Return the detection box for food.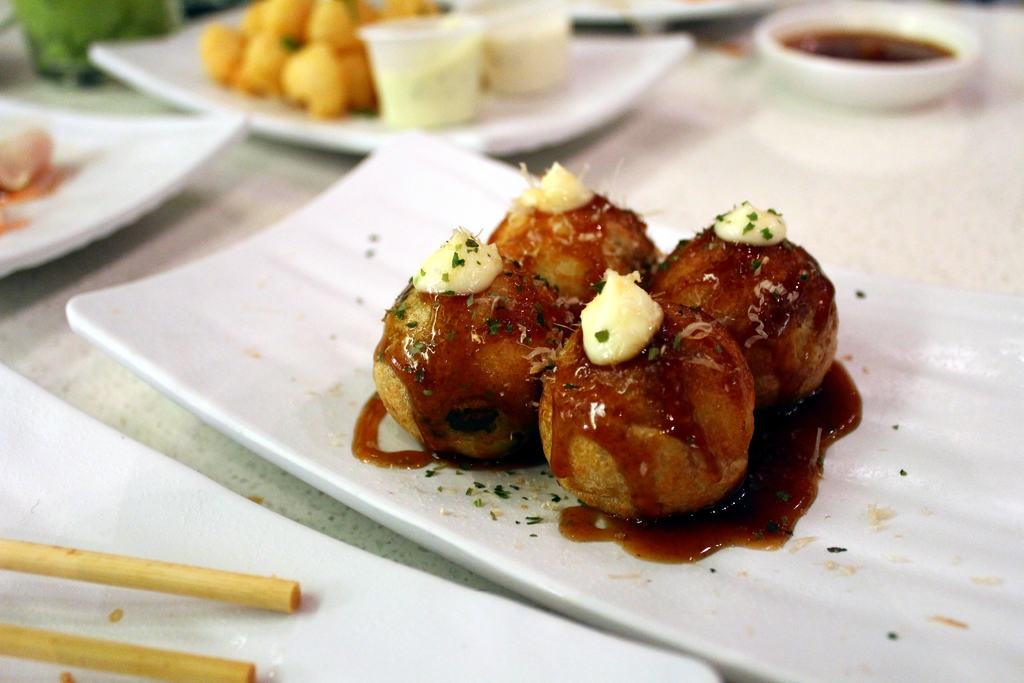
(left=329, top=163, right=855, bottom=559).
